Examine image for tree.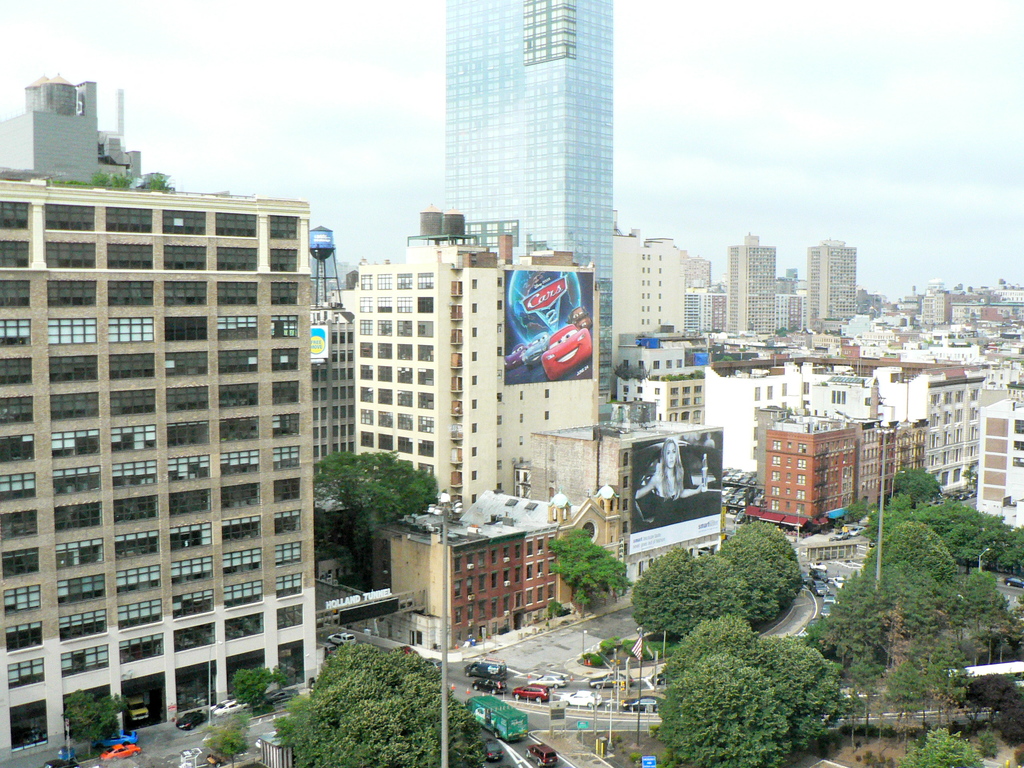
Examination result: 228, 655, 282, 714.
